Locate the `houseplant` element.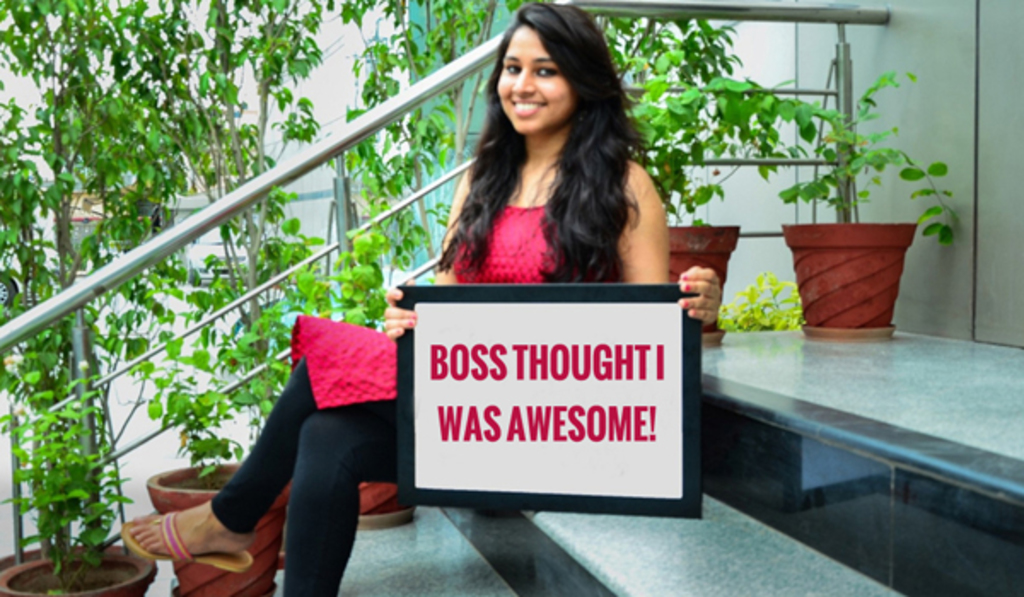
Element bbox: region(246, 222, 428, 534).
